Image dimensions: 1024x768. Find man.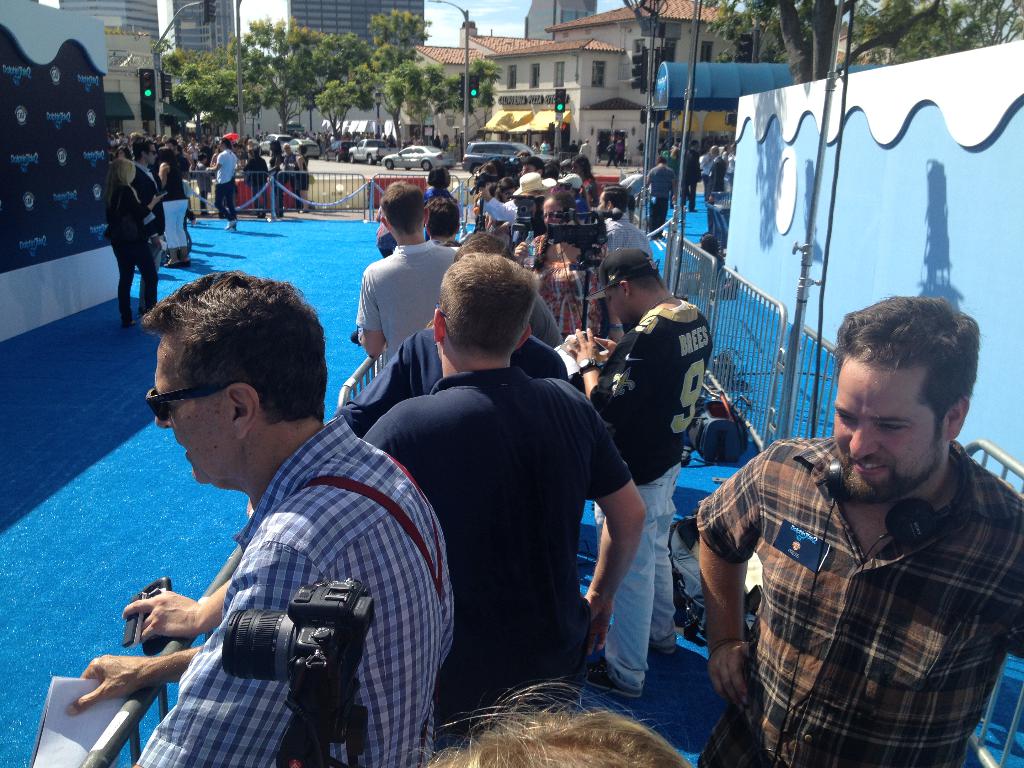
(left=108, top=152, right=158, bottom=328).
